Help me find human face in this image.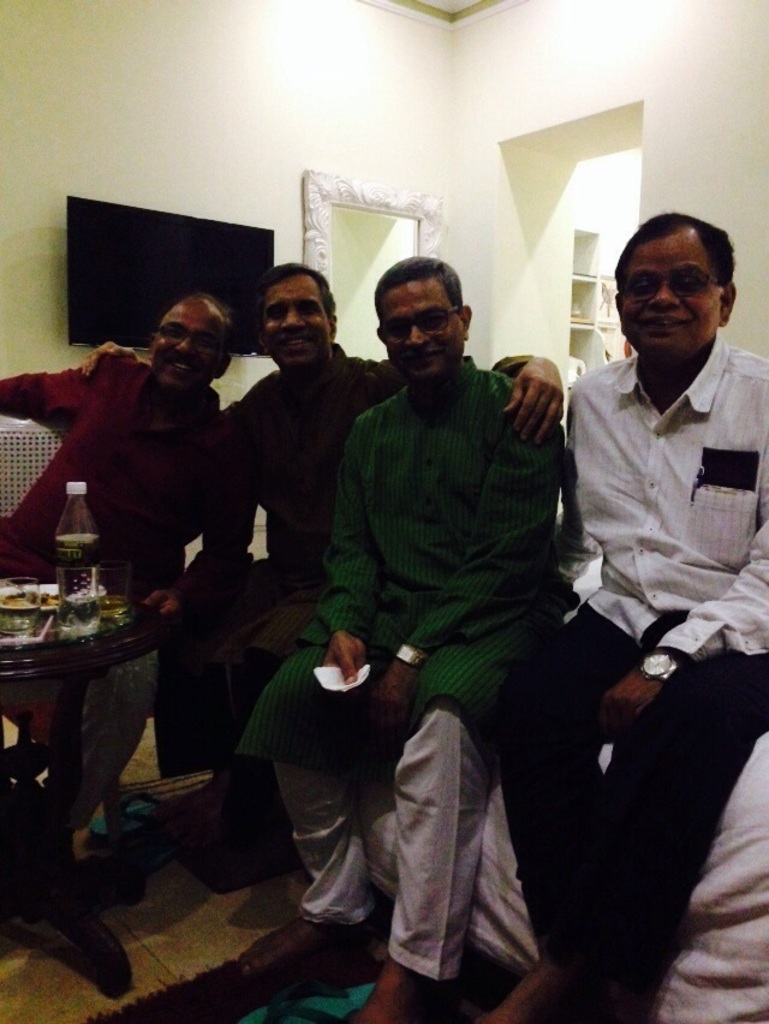
Found it: (left=154, top=300, right=217, bottom=389).
